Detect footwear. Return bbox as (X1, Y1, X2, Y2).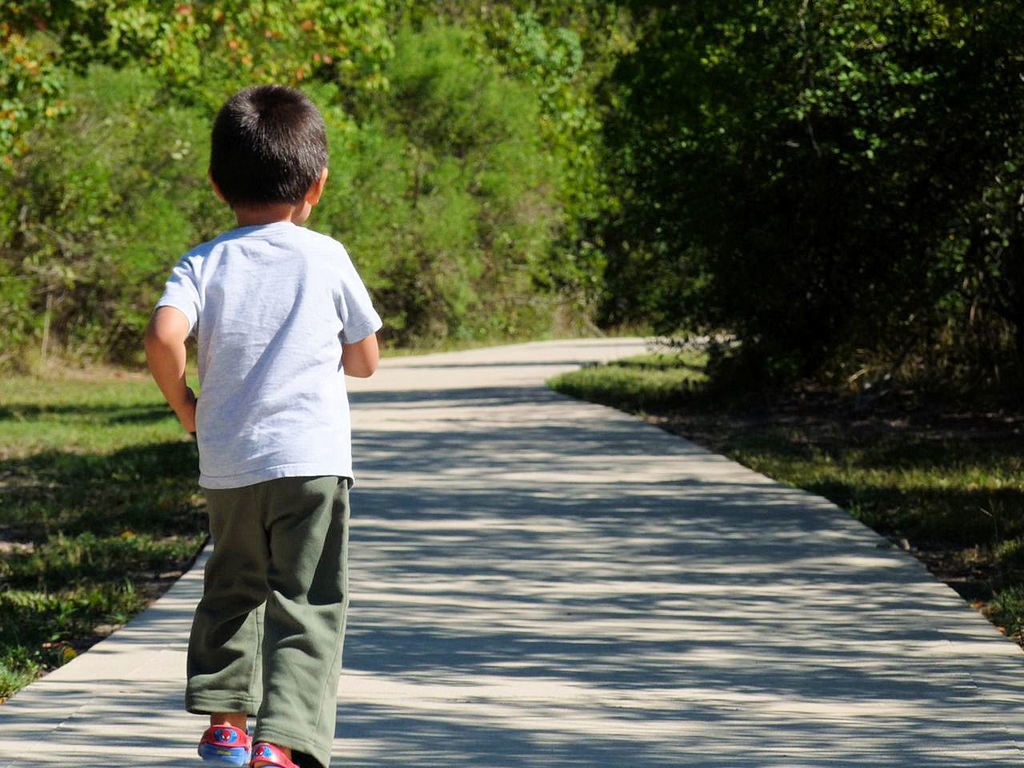
(195, 722, 252, 767).
